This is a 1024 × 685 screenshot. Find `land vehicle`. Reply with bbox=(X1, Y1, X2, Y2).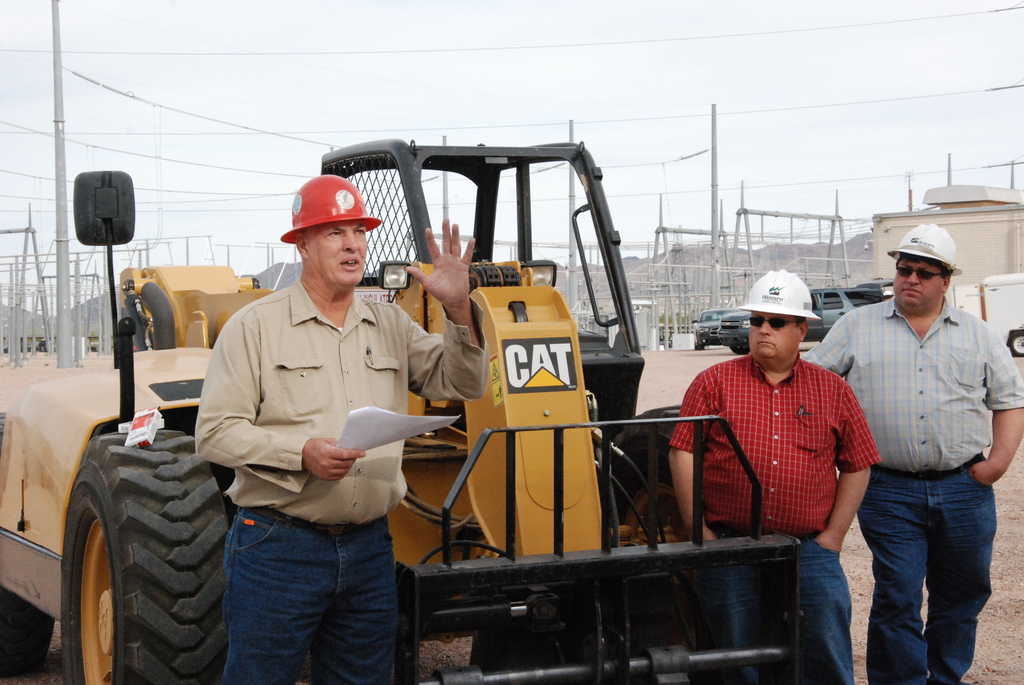
bbox=(976, 272, 1023, 356).
